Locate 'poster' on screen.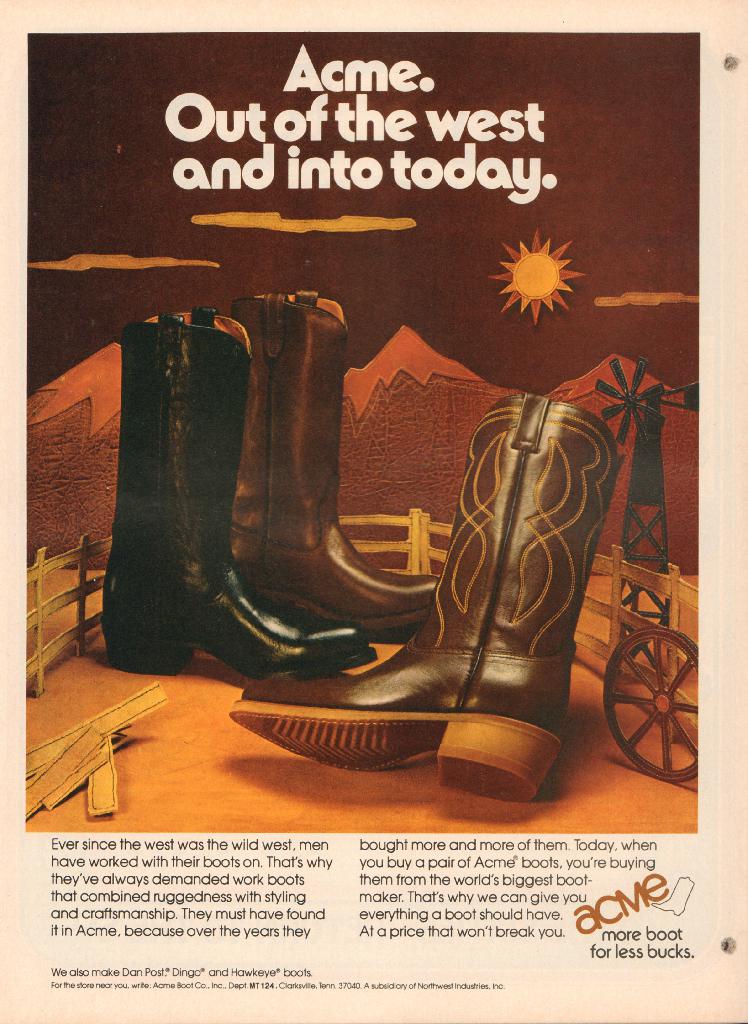
On screen at (0,0,747,1023).
